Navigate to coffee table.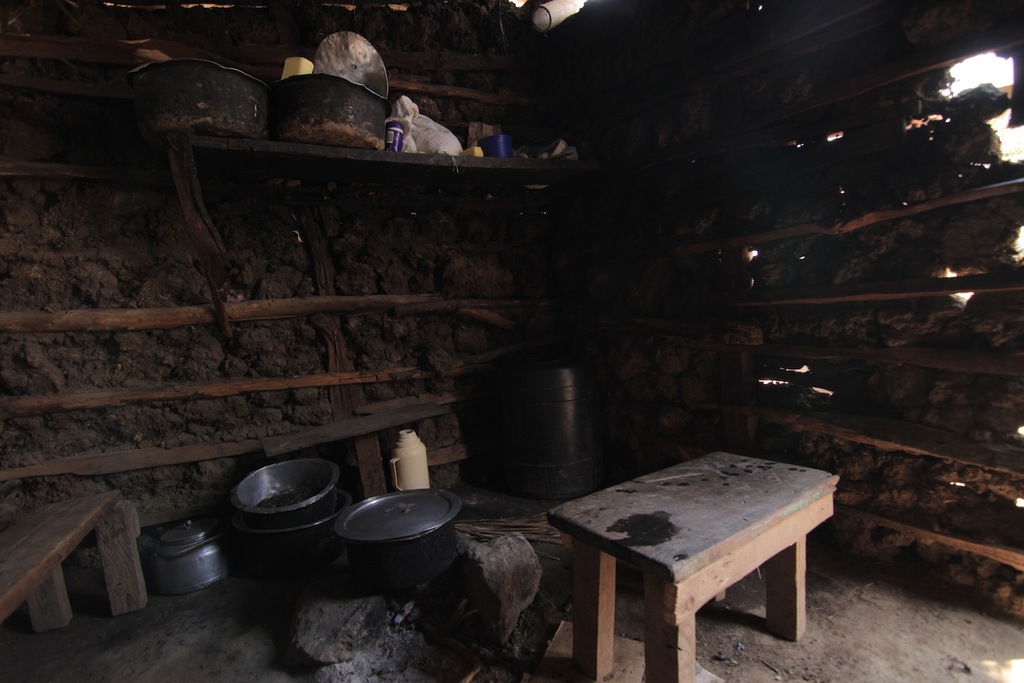
Navigation target: box=[544, 455, 841, 682].
